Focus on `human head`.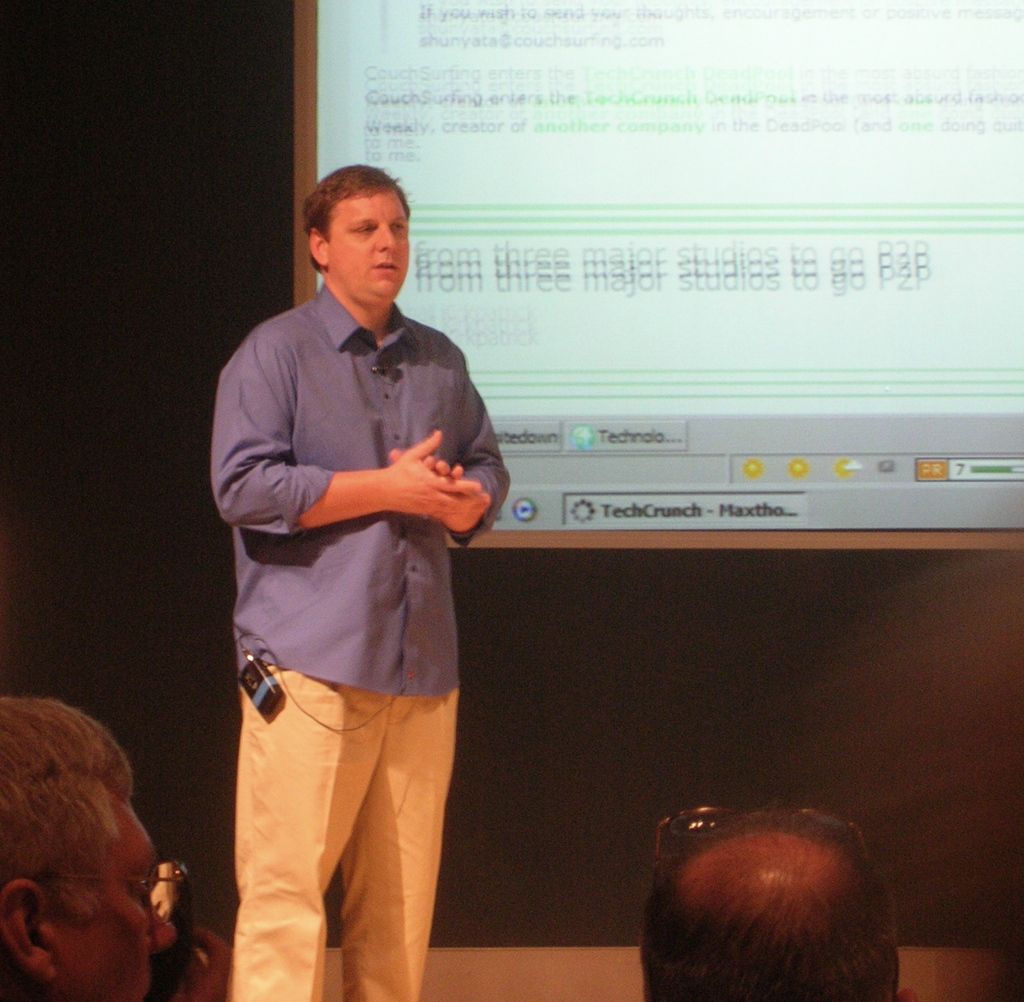
Focused at x1=0 y1=692 x2=191 y2=1001.
